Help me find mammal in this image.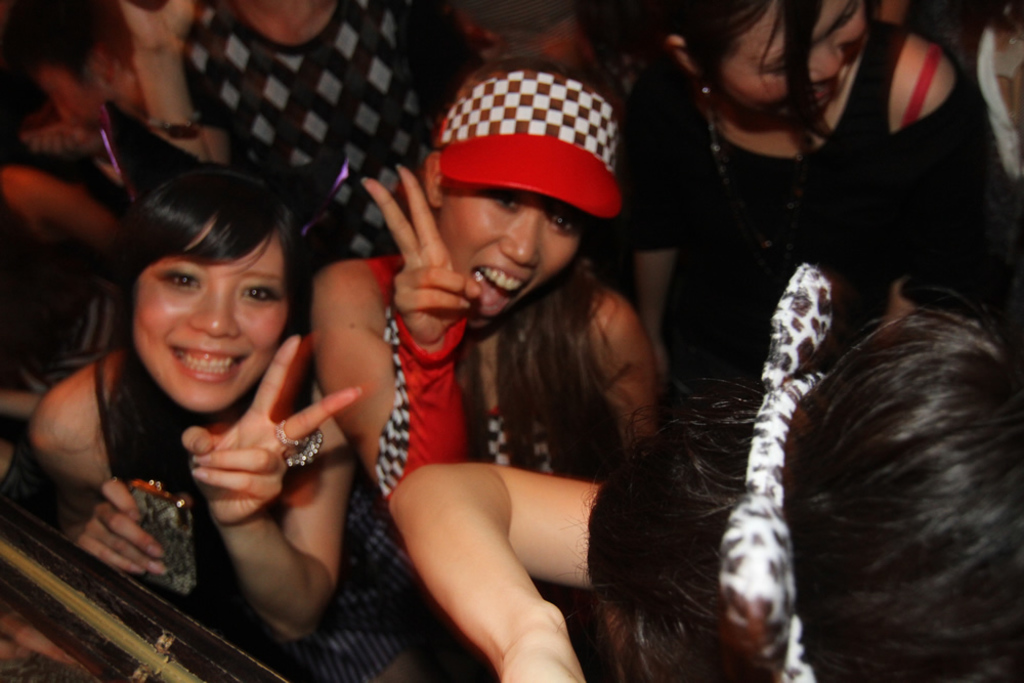
Found it: l=355, t=68, r=668, b=682.
